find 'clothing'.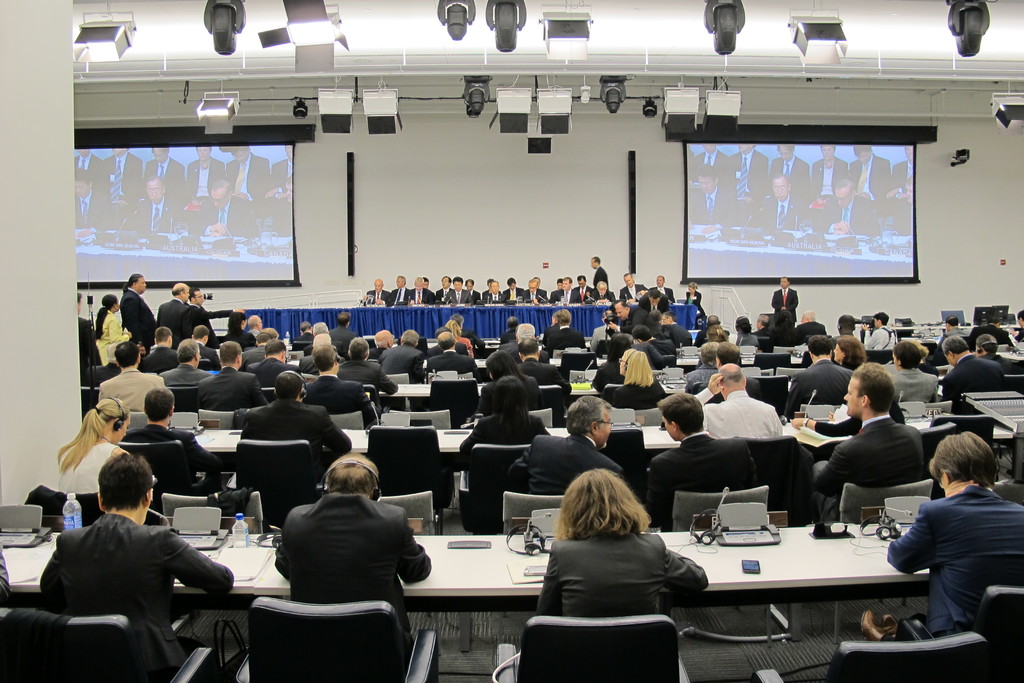
box(778, 288, 801, 318).
